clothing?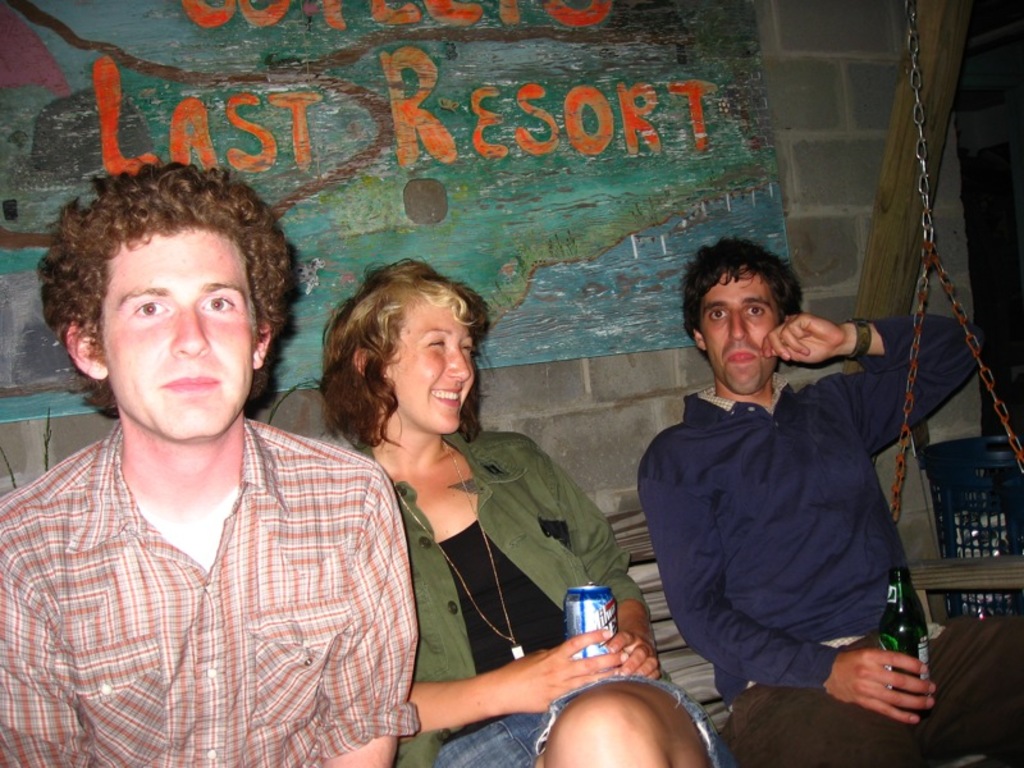
crop(634, 319, 1023, 767)
